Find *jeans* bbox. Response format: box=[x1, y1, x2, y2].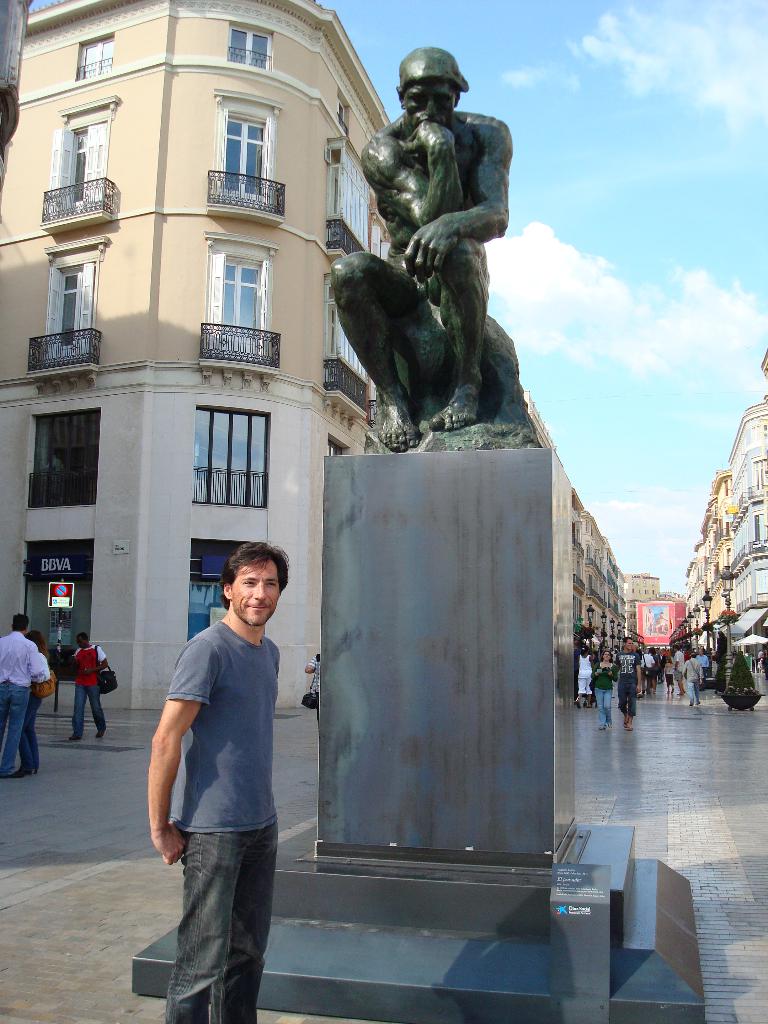
box=[689, 686, 702, 711].
